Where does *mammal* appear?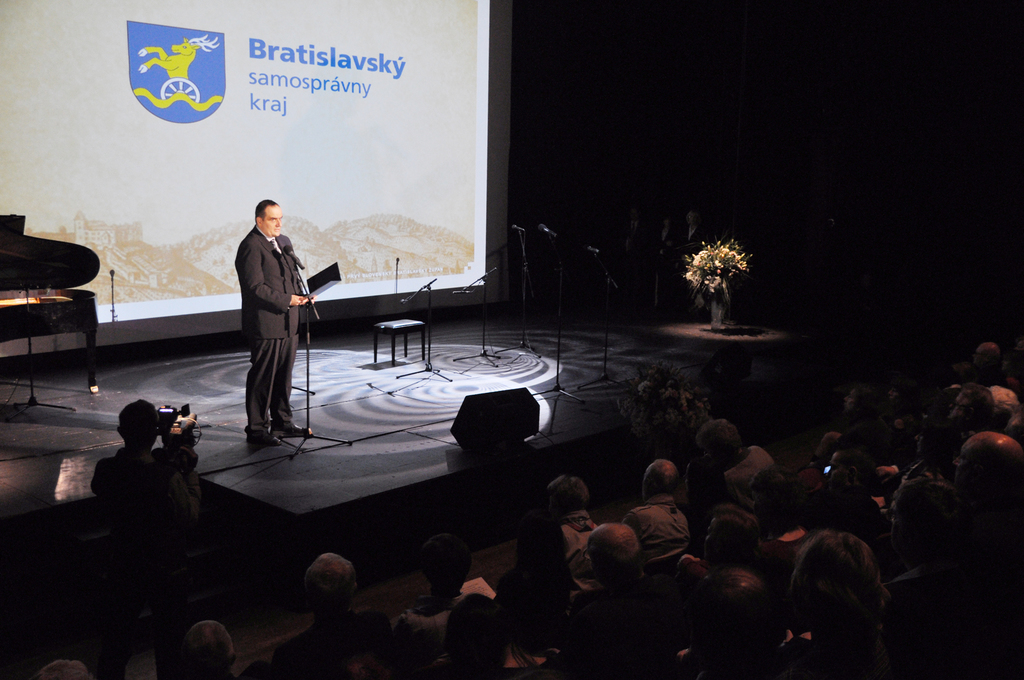
Appears at [626,459,692,562].
